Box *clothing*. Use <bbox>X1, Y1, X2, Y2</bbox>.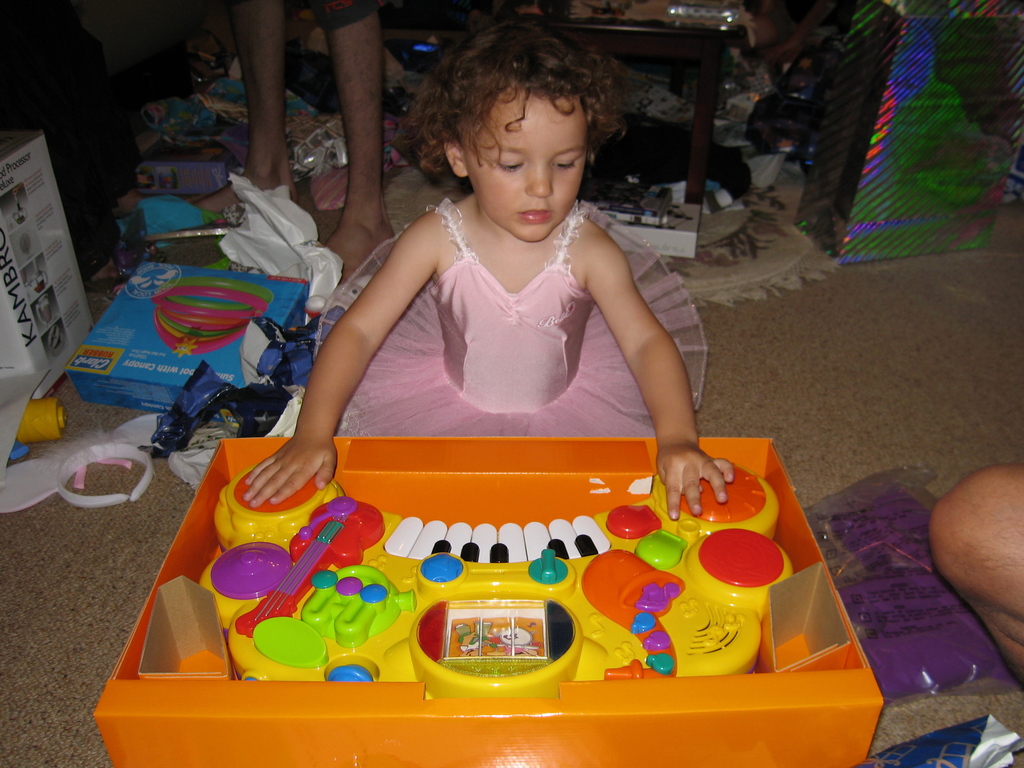
<bbox>320, 183, 704, 436</bbox>.
